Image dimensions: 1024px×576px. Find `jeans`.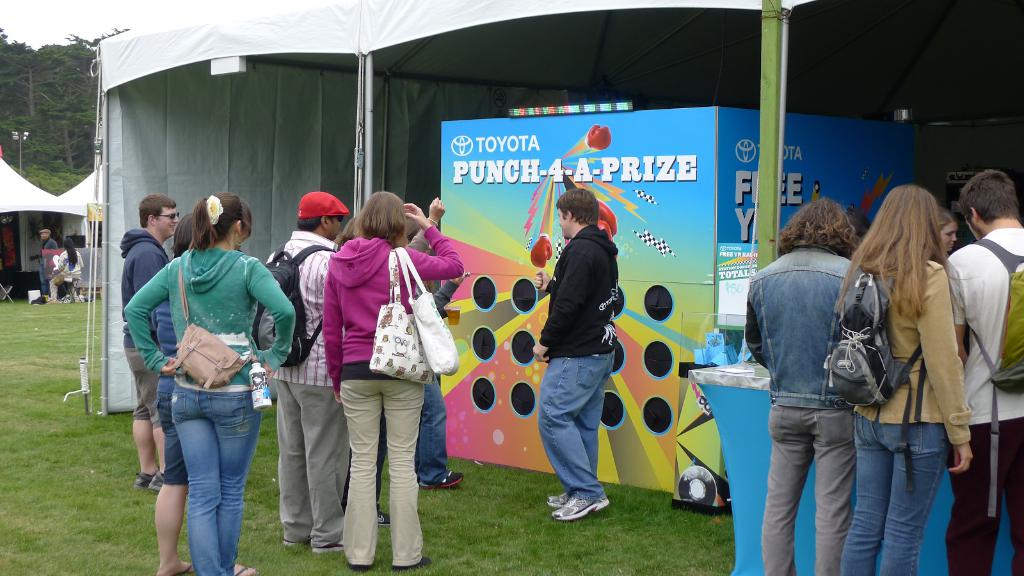
168/385/262/575.
